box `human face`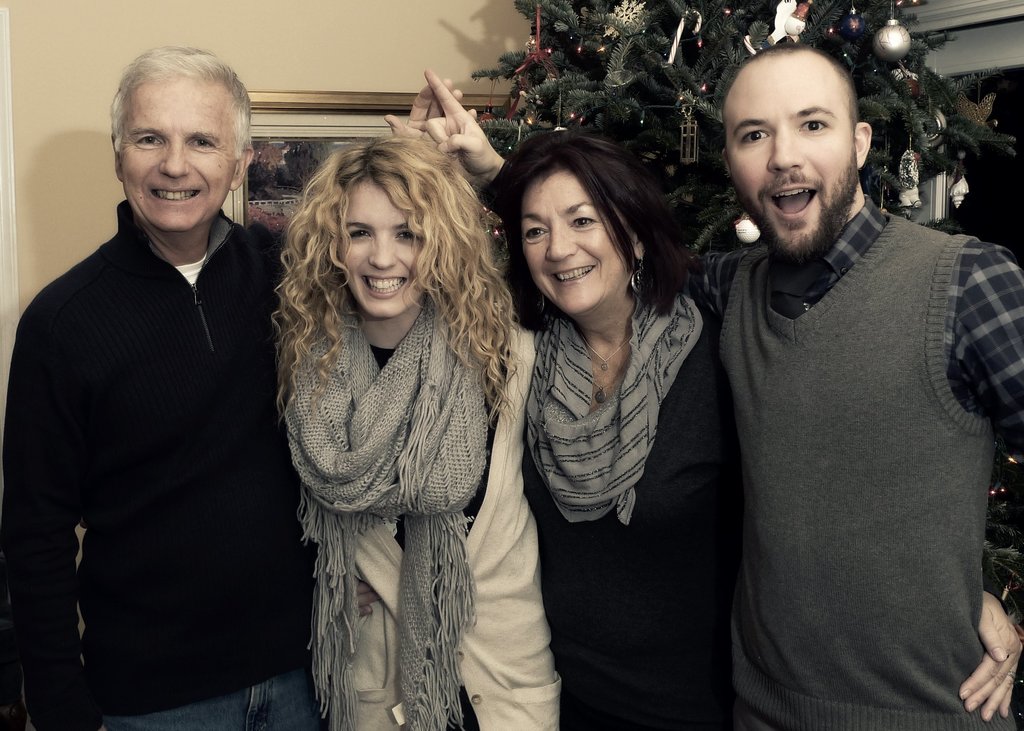
(left=521, top=171, right=626, bottom=312)
